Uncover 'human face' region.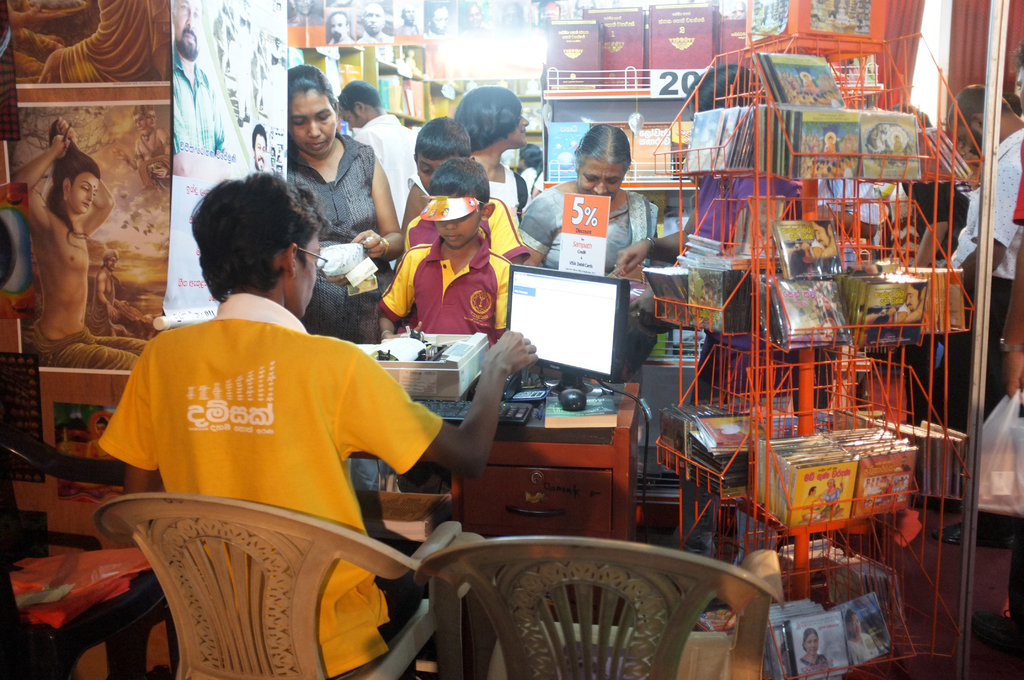
Uncovered: l=294, t=239, r=319, b=311.
